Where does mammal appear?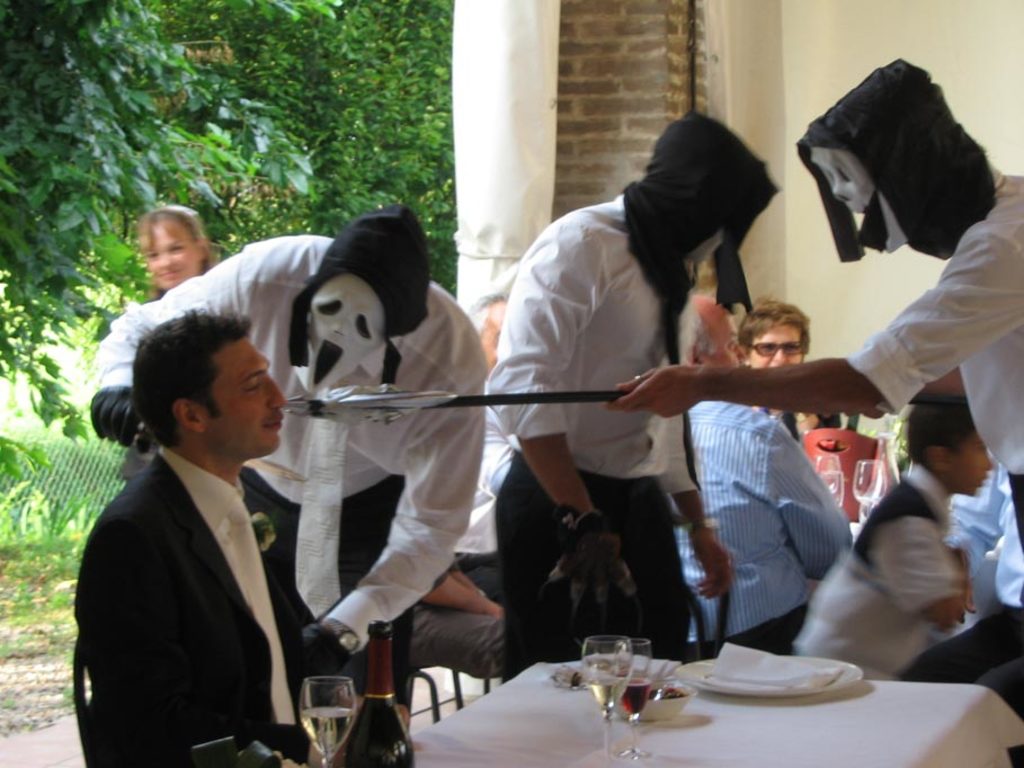
Appears at l=914, t=361, r=1023, b=619.
